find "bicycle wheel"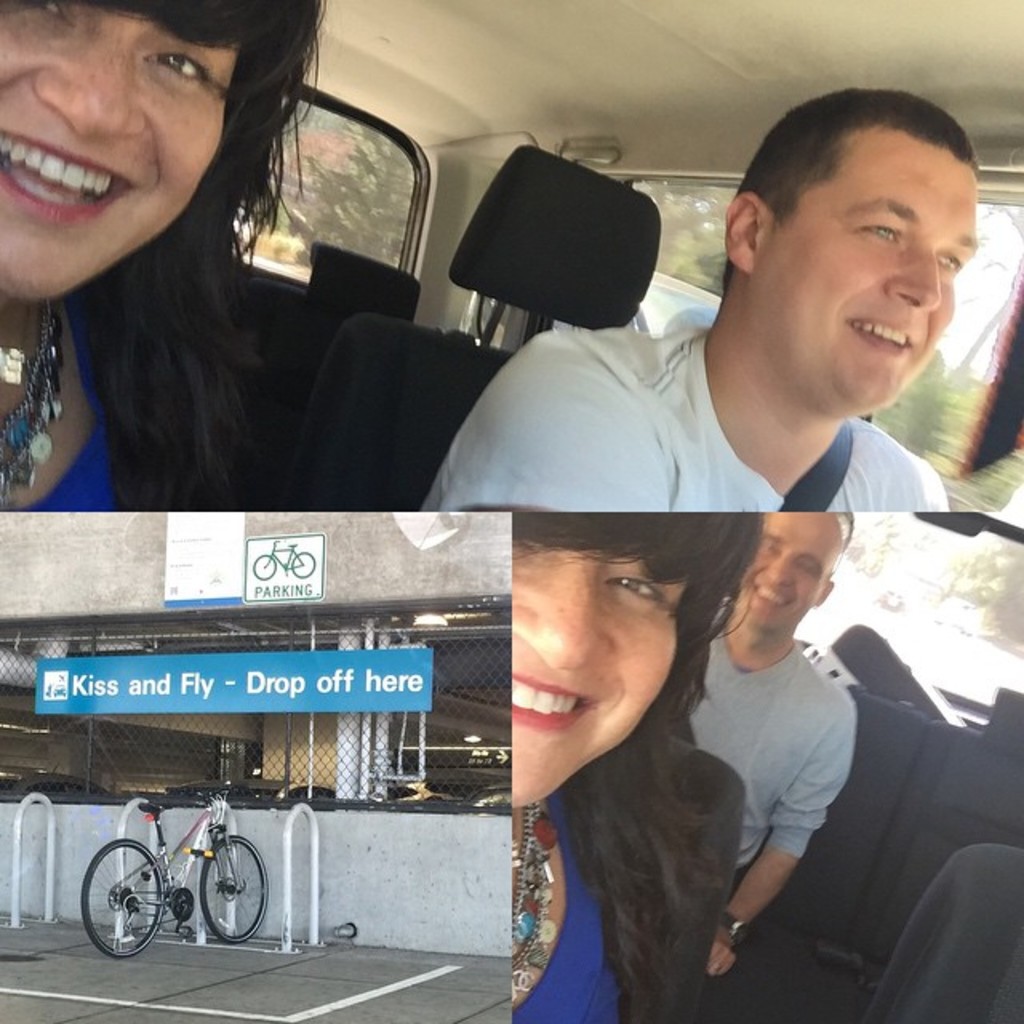
BBox(75, 840, 168, 965)
